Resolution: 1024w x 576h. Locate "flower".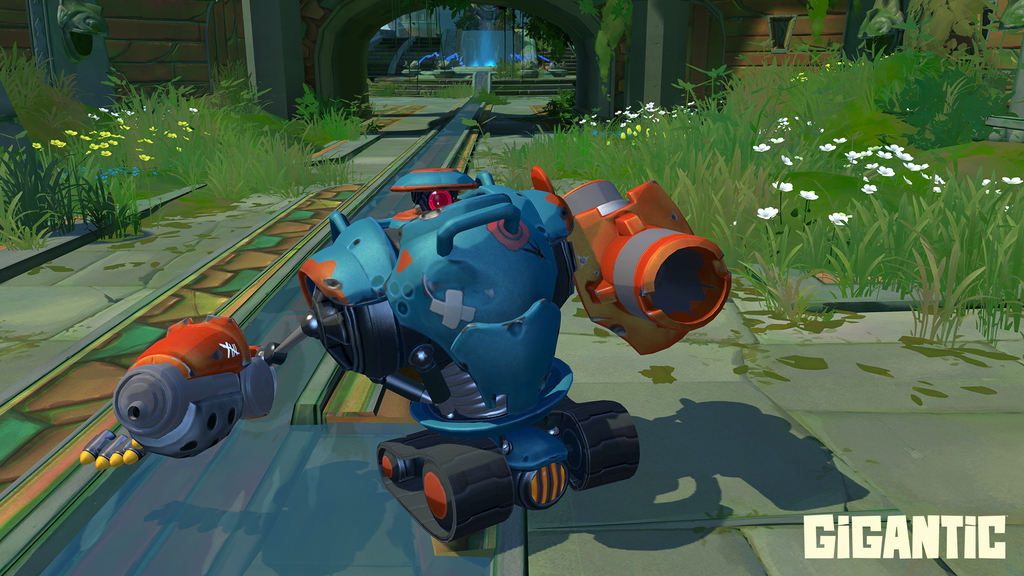
bbox=(768, 138, 785, 141).
